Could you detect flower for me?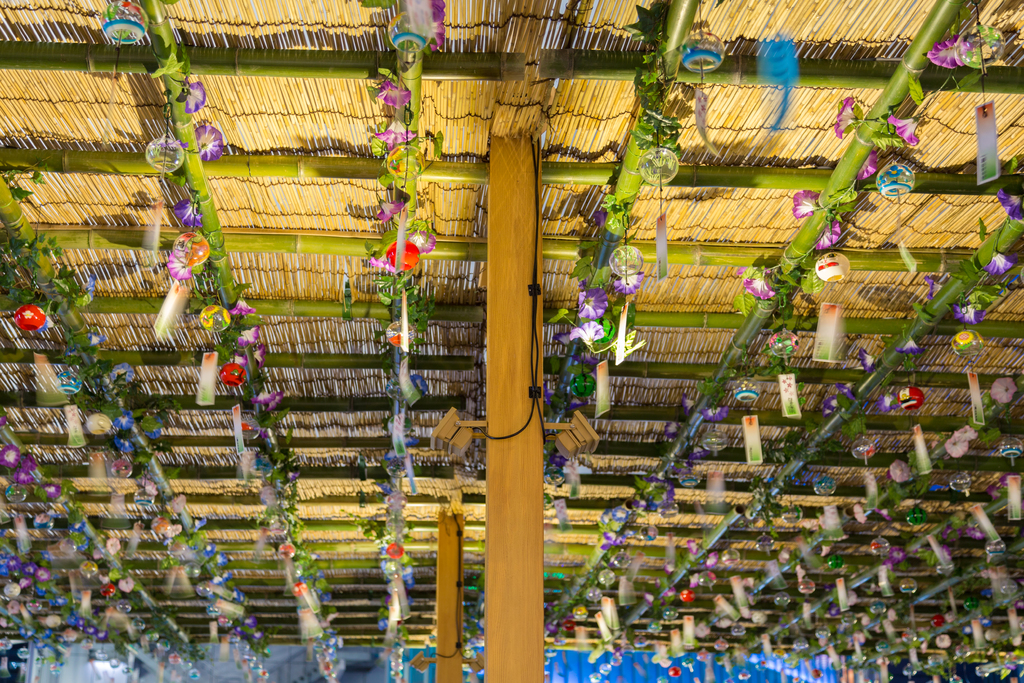
Detection result: 881/391/902/414.
